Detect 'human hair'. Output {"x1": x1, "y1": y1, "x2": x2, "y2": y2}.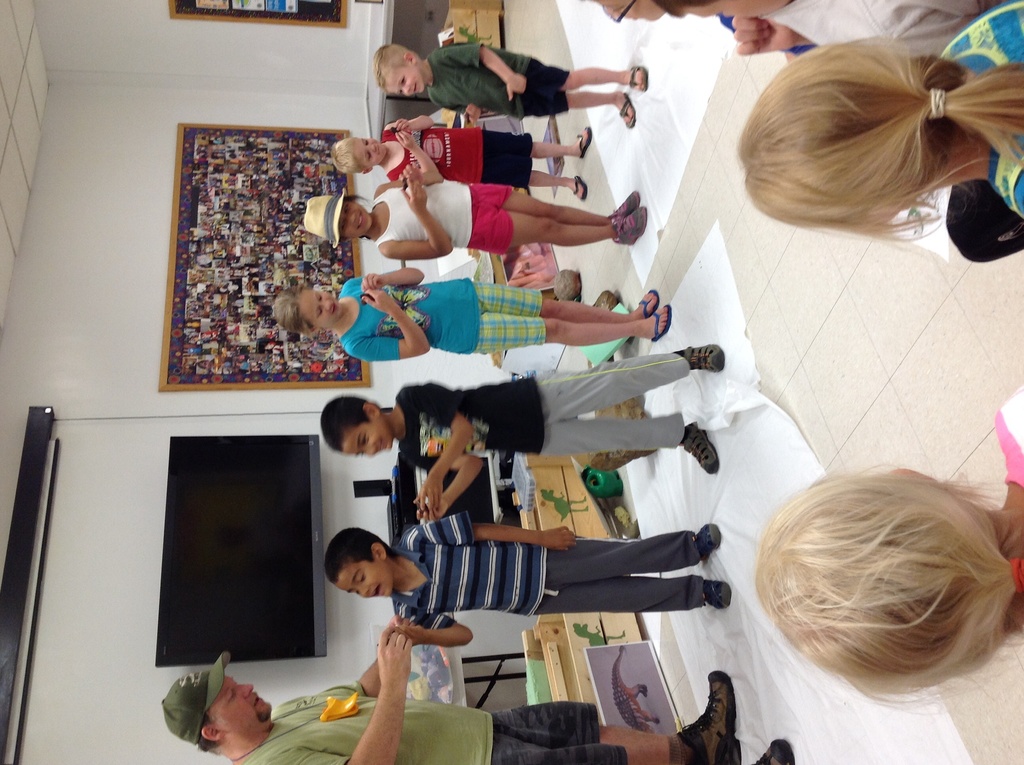
{"x1": 739, "y1": 460, "x2": 1023, "y2": 750}.
